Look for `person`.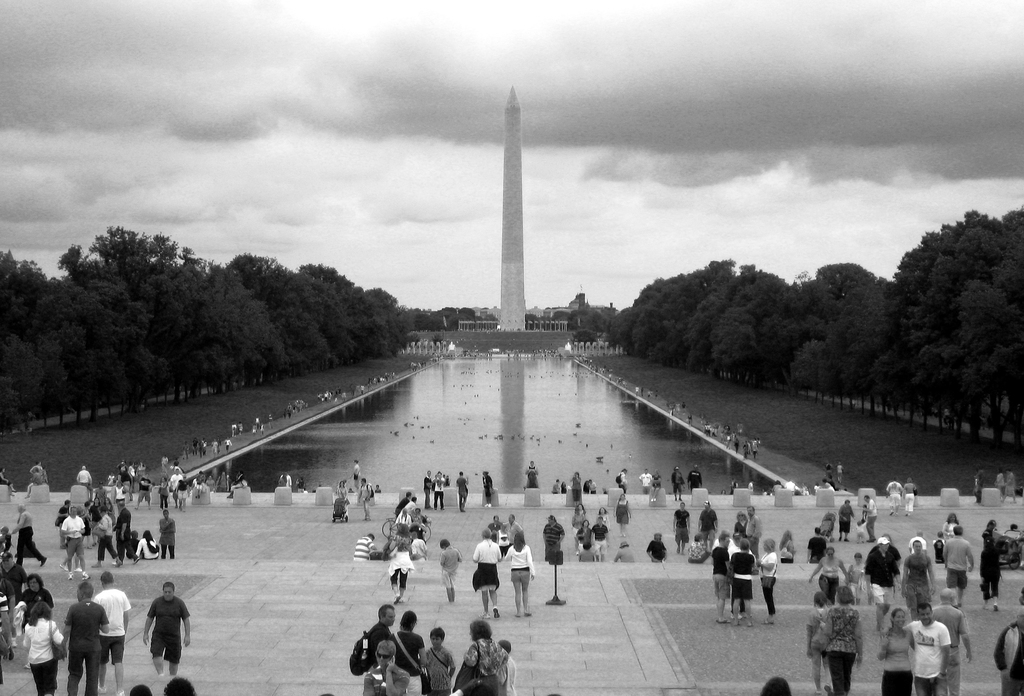
Found: 541,515,563,562.
